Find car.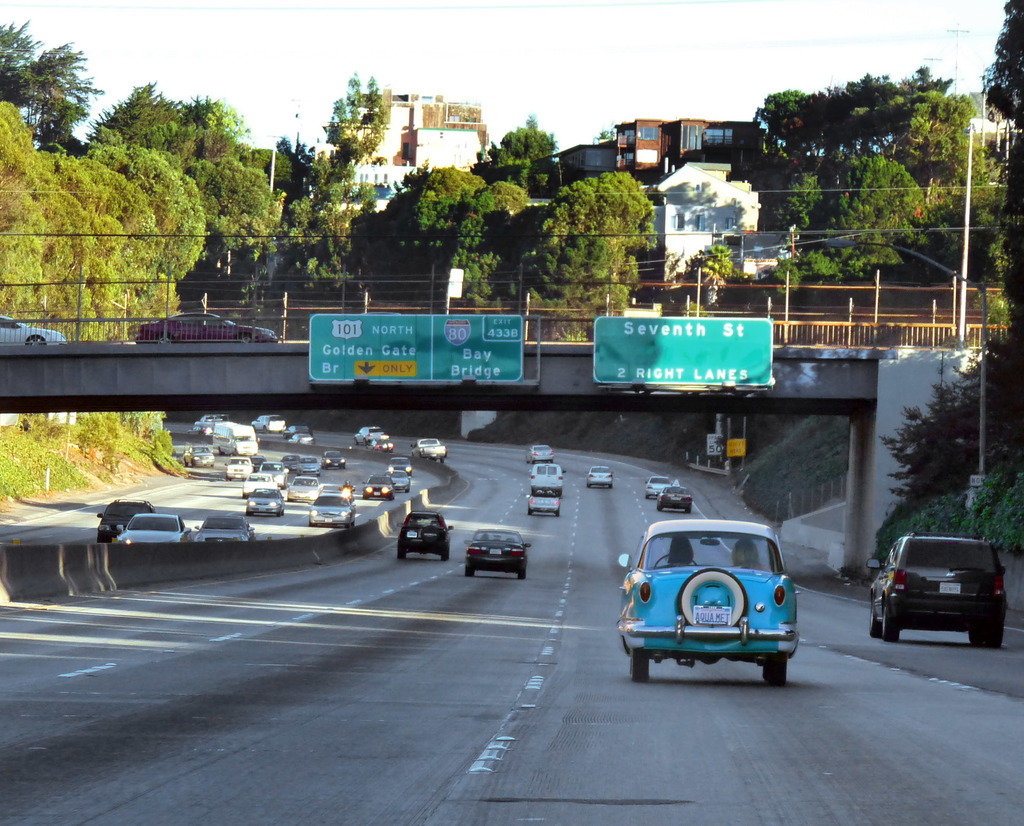
box=[287, 477, 322, 500].
